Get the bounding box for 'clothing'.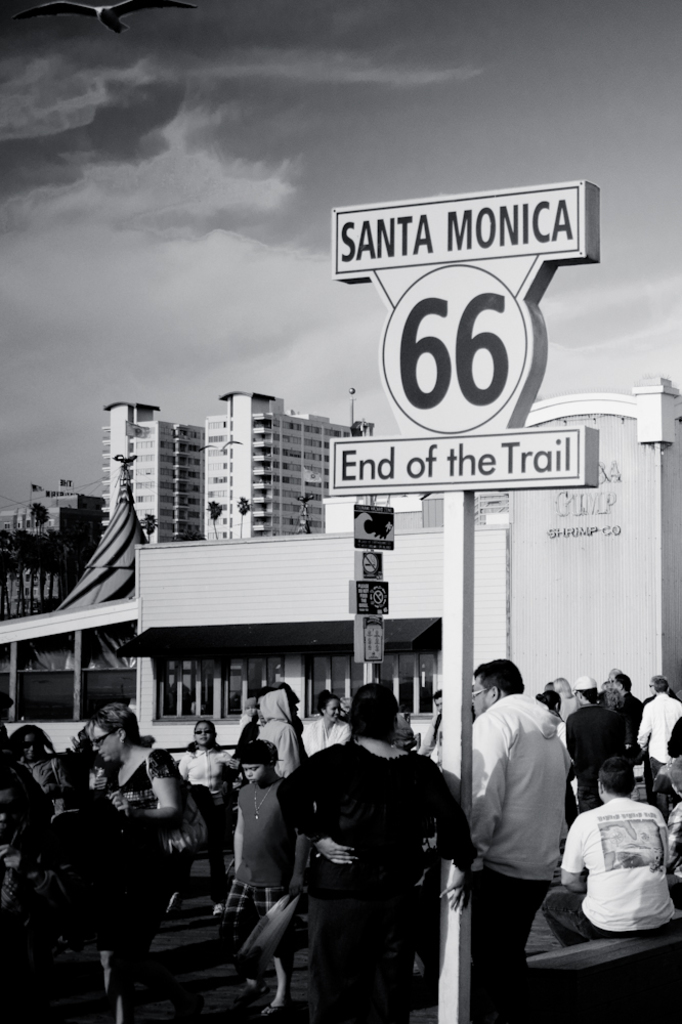
x1=173, y1=741, x2=239, y2=826.
